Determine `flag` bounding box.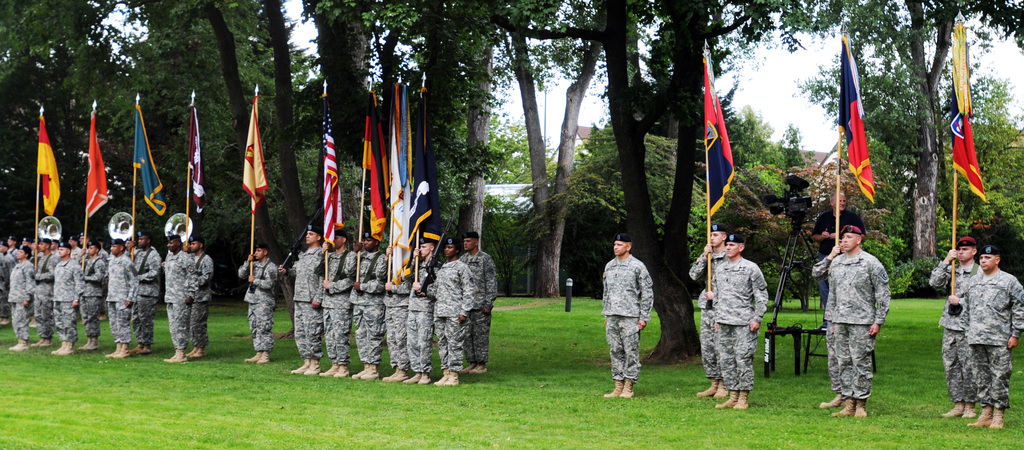
Determined: [238, 90, 276, 208].
